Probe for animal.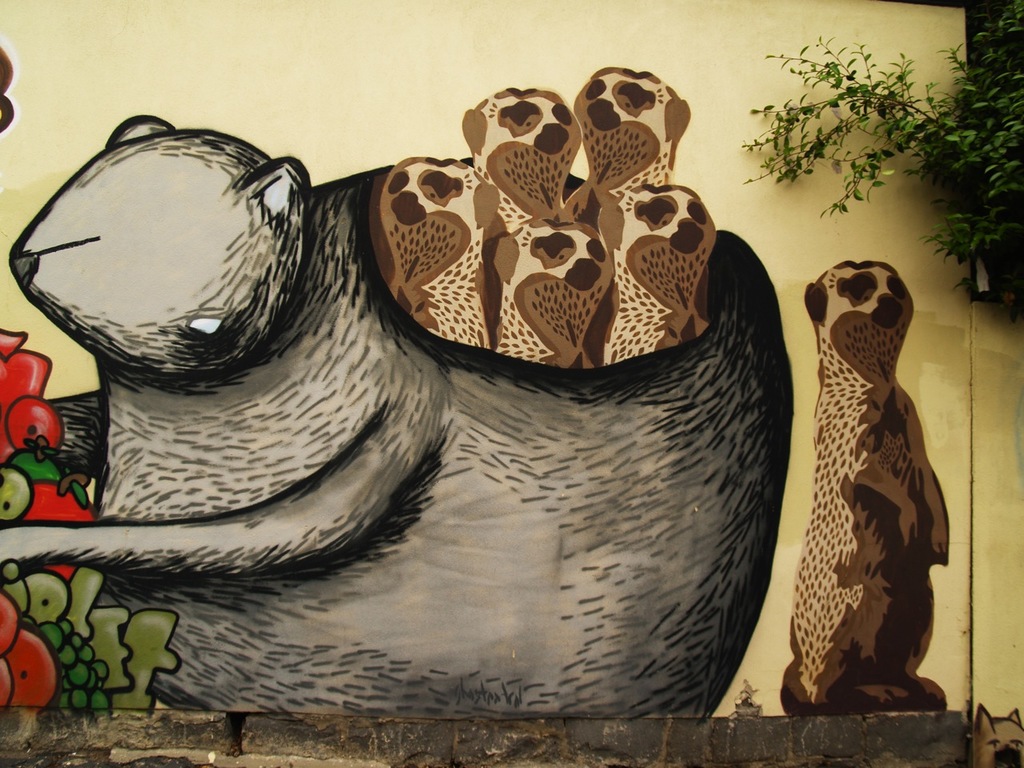
Probe result: bbox=(0, 110, 798, 726).
